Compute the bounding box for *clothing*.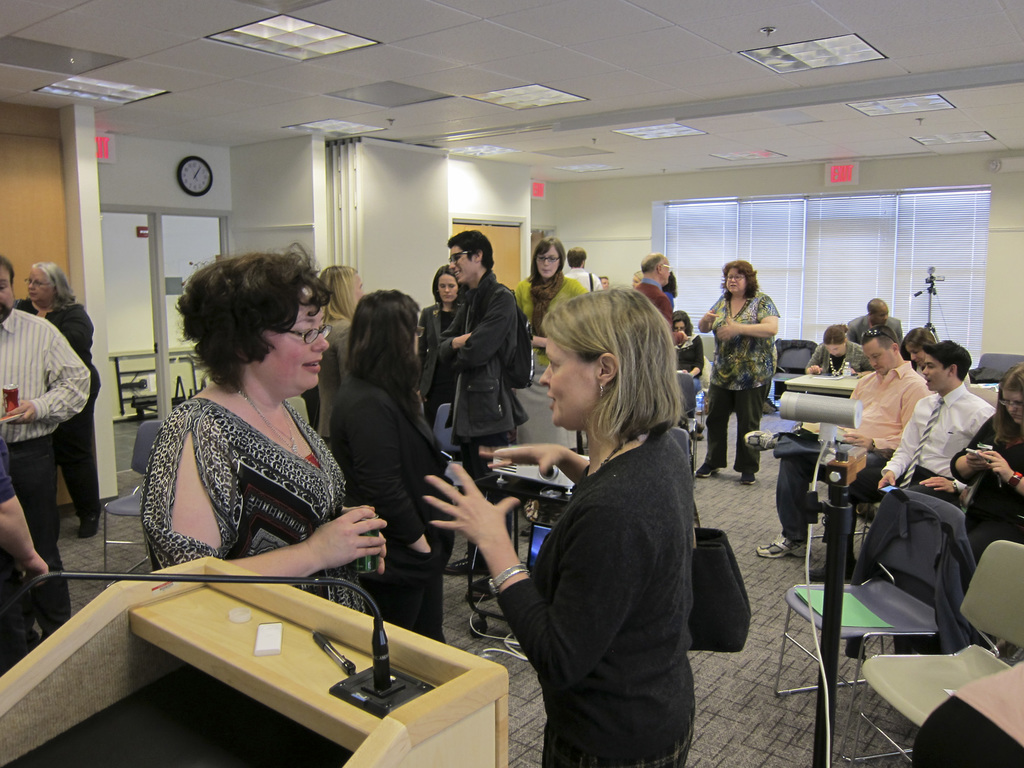
(left=850, top=304, right=906, bottom=362).
